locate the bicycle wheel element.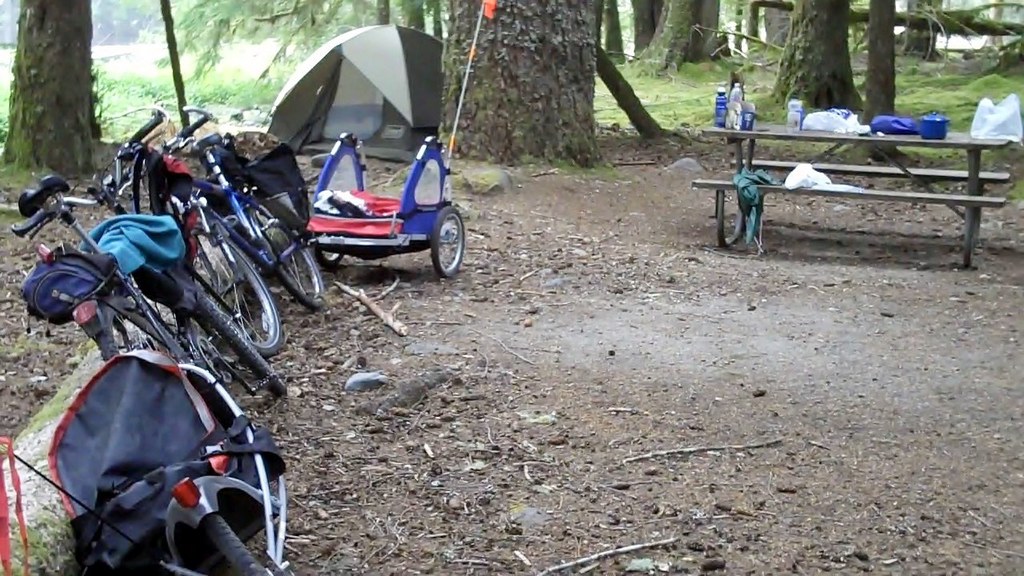
Element bbox: box(162, 262, 286, 400).
